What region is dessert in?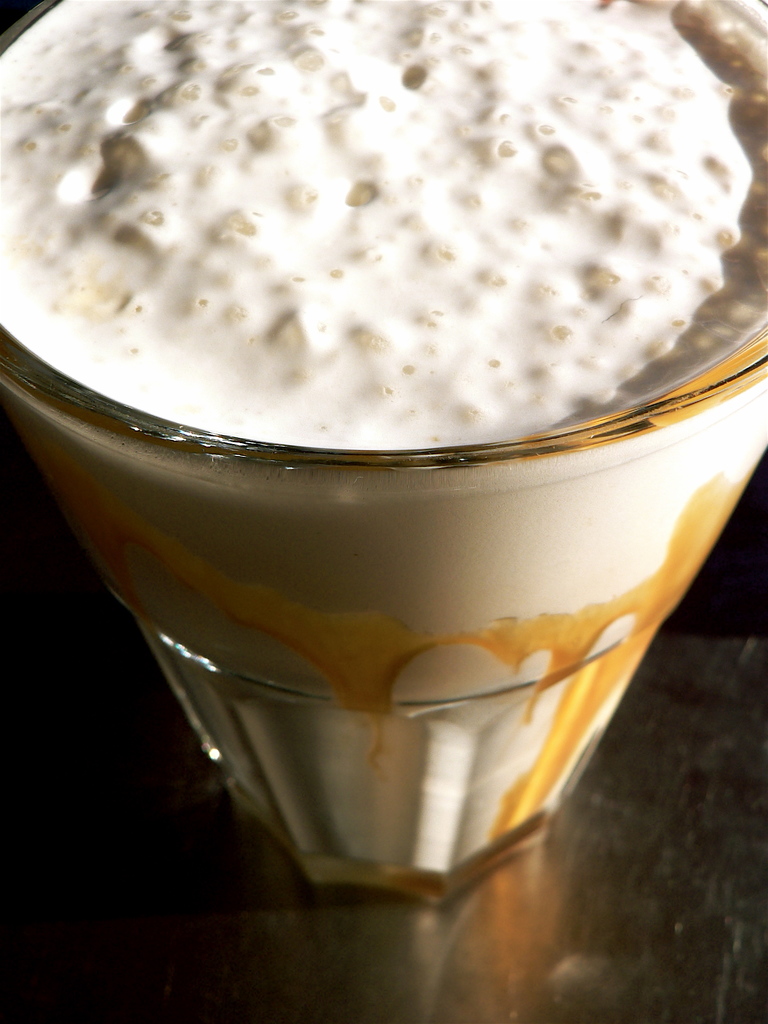
[1,28,767,465].
